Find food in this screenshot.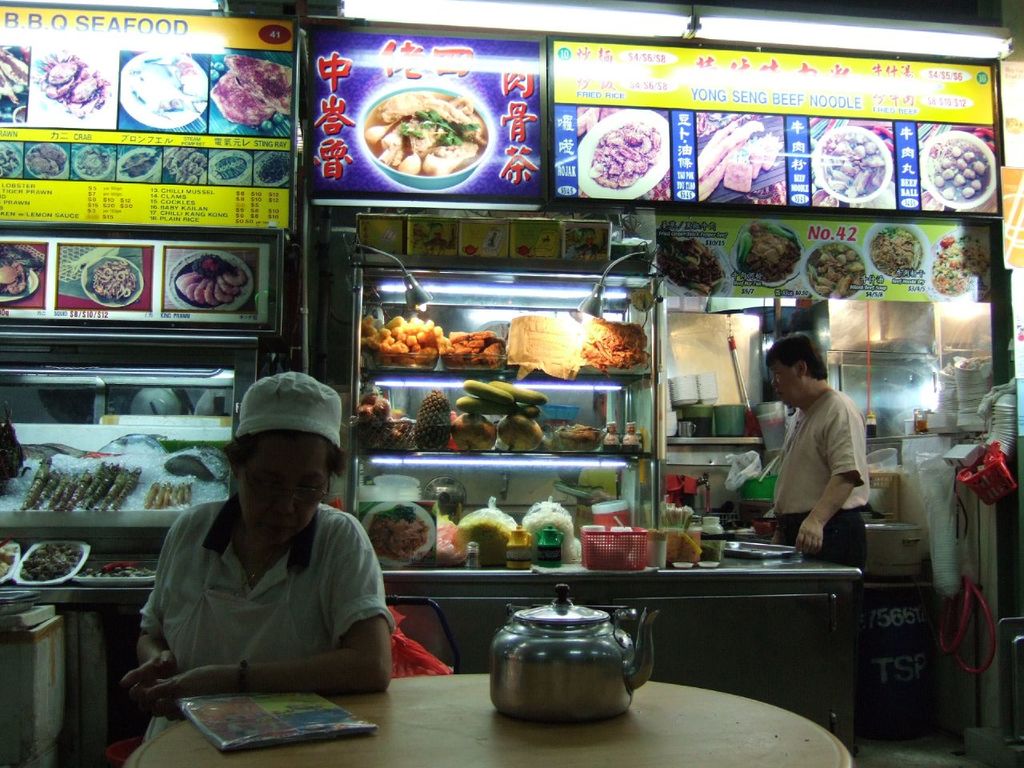
The bounding box for food is (34, 52, 110, 122).
